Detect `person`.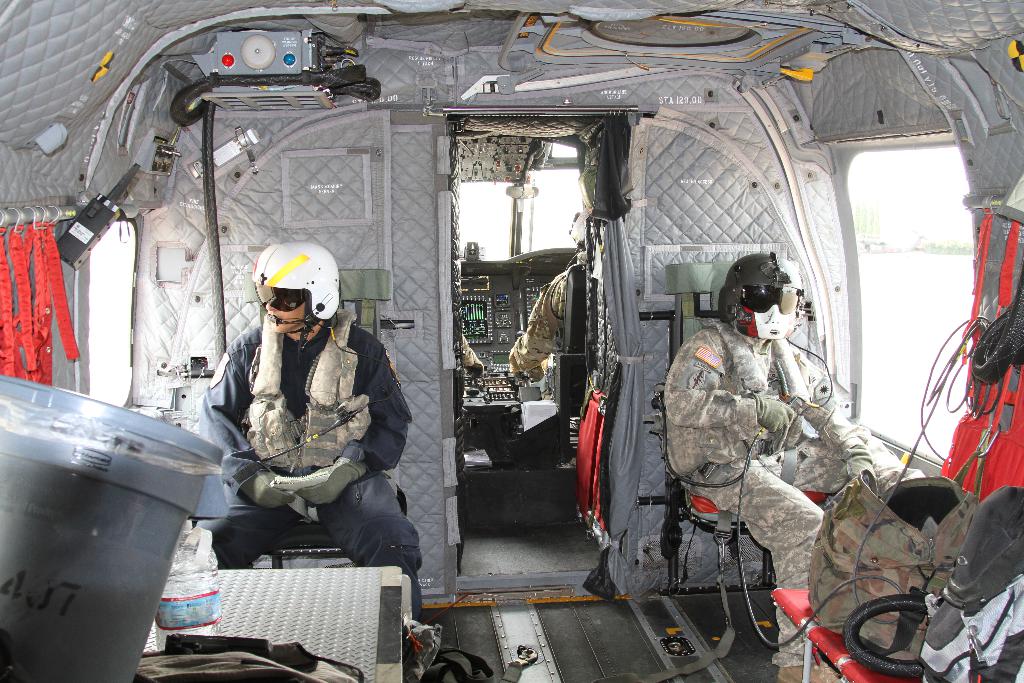
Detected at <region>463, 337, 485, 368</region>.
